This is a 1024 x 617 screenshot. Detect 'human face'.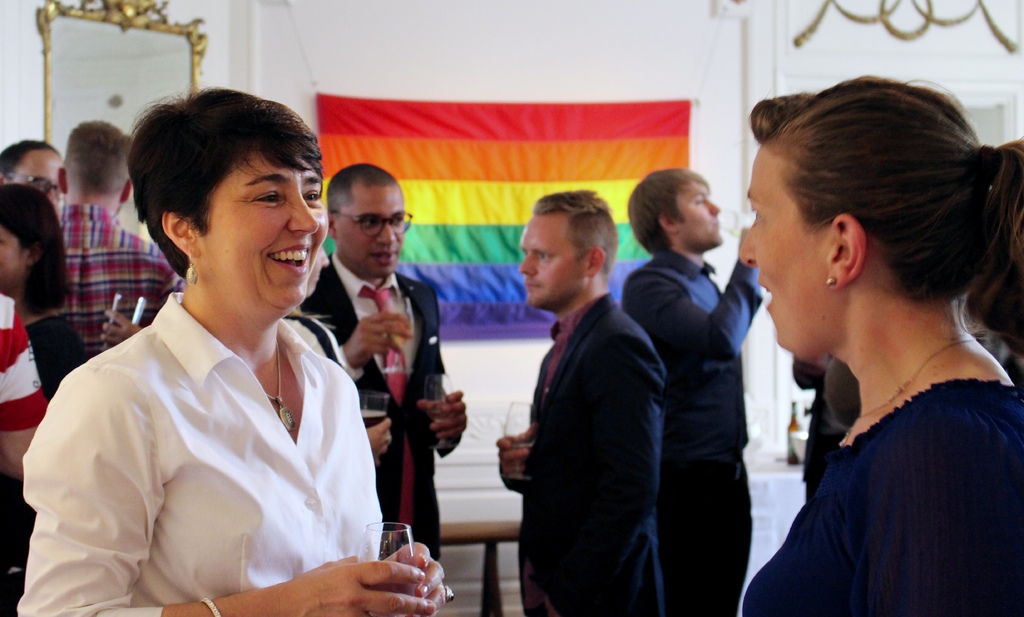
bbox(0, 220, 24, 291).
